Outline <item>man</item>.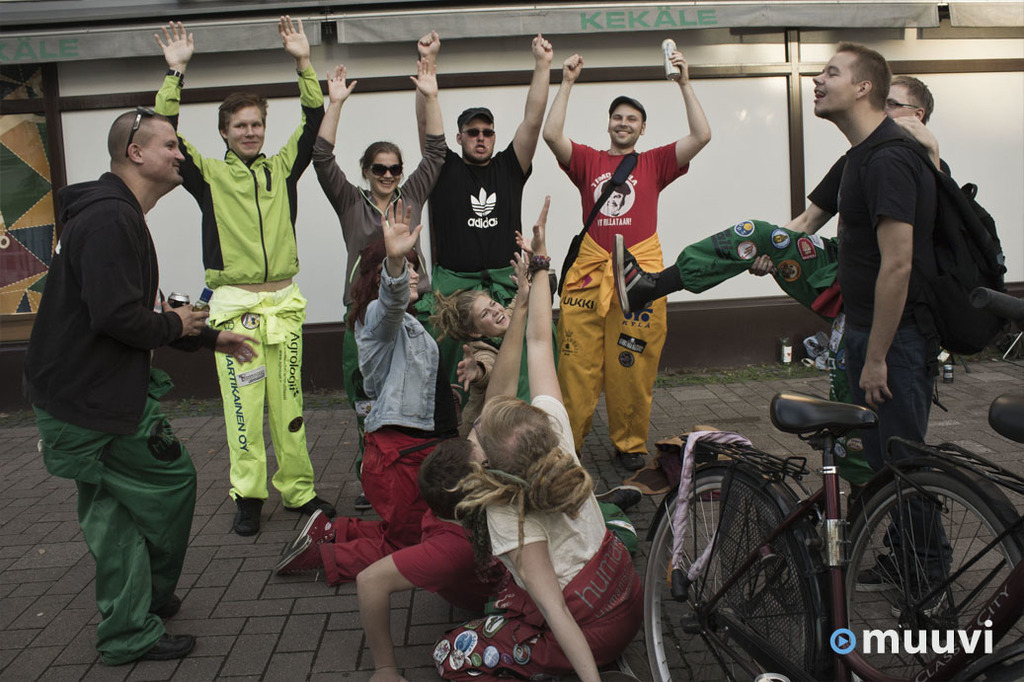
Outline: box=[164, 12, 323, 532].
